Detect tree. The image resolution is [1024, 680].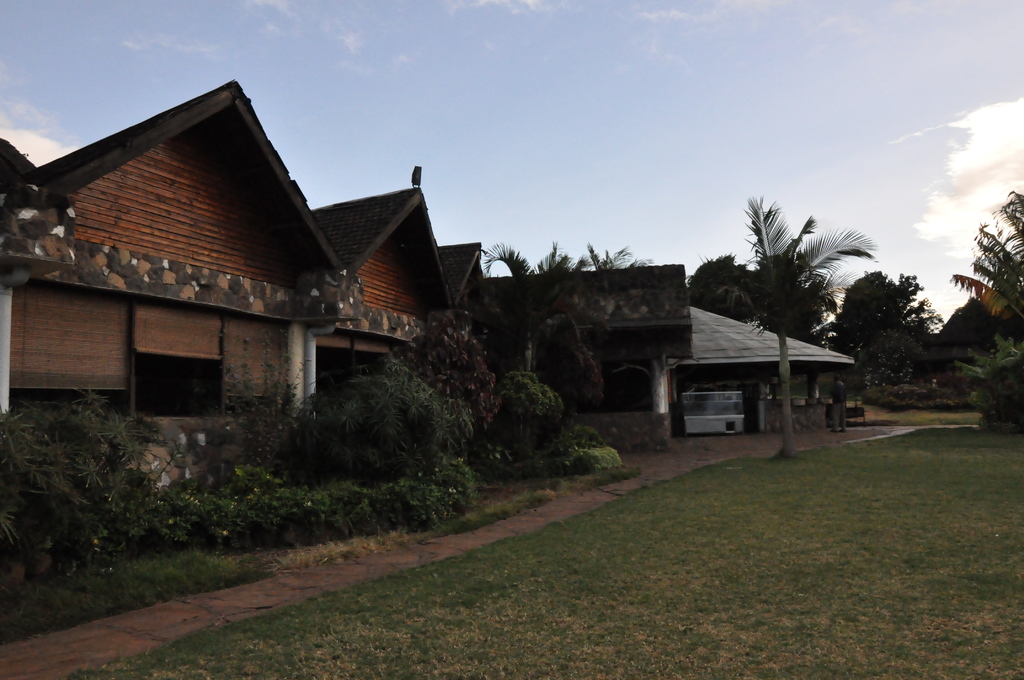
crop(0, 384, 188, 581).
